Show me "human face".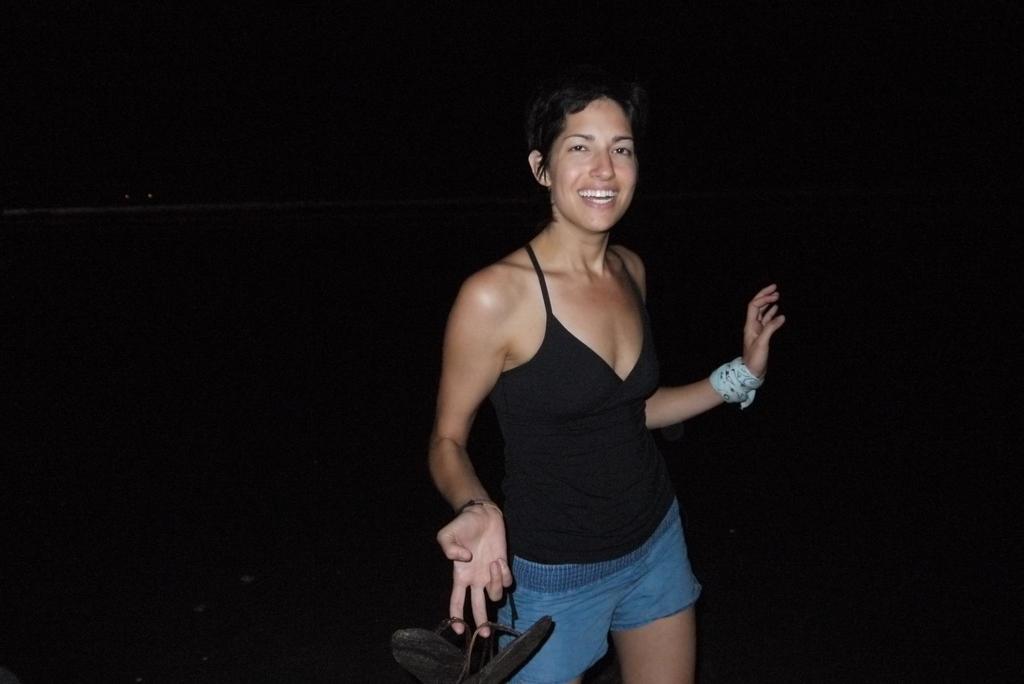
"human face" is here: bbox=[550, 90, 638, 234].
